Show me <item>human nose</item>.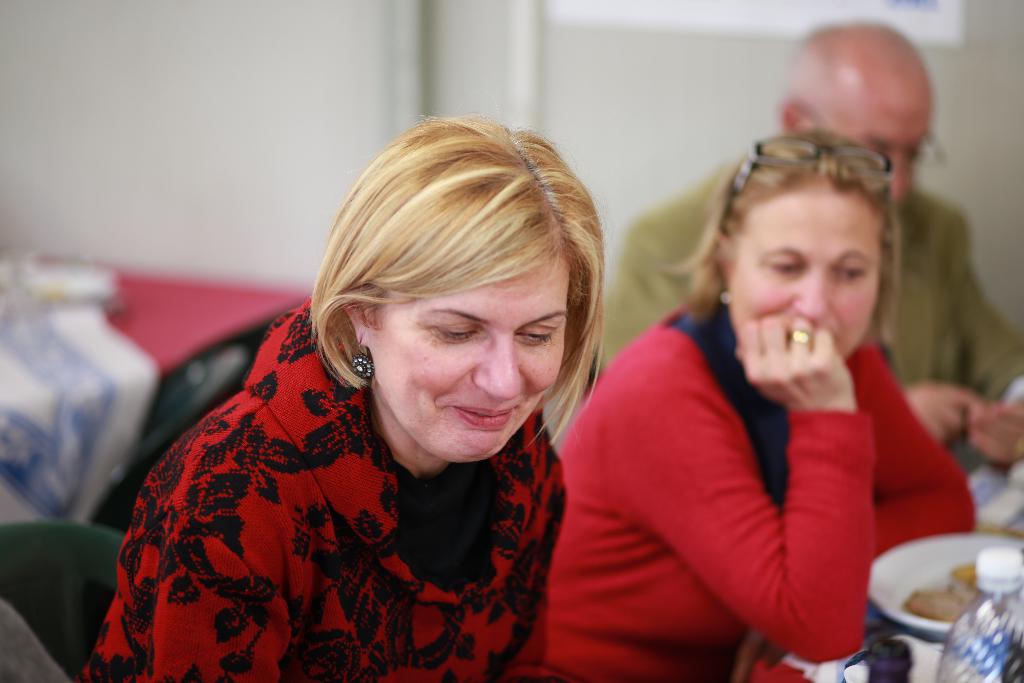
<item>human nose</item> is here: bbox=(791, 272, 831, 320).
